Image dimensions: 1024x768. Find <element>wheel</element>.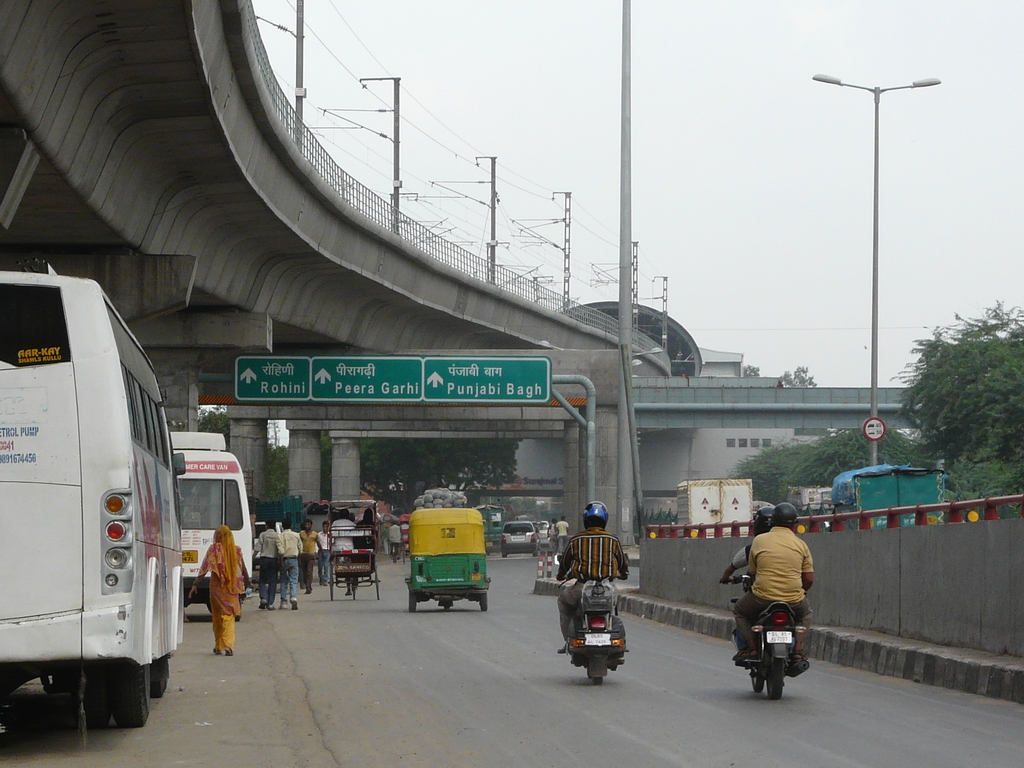
<bbox>148, 676, 168, 696</bbox>.
